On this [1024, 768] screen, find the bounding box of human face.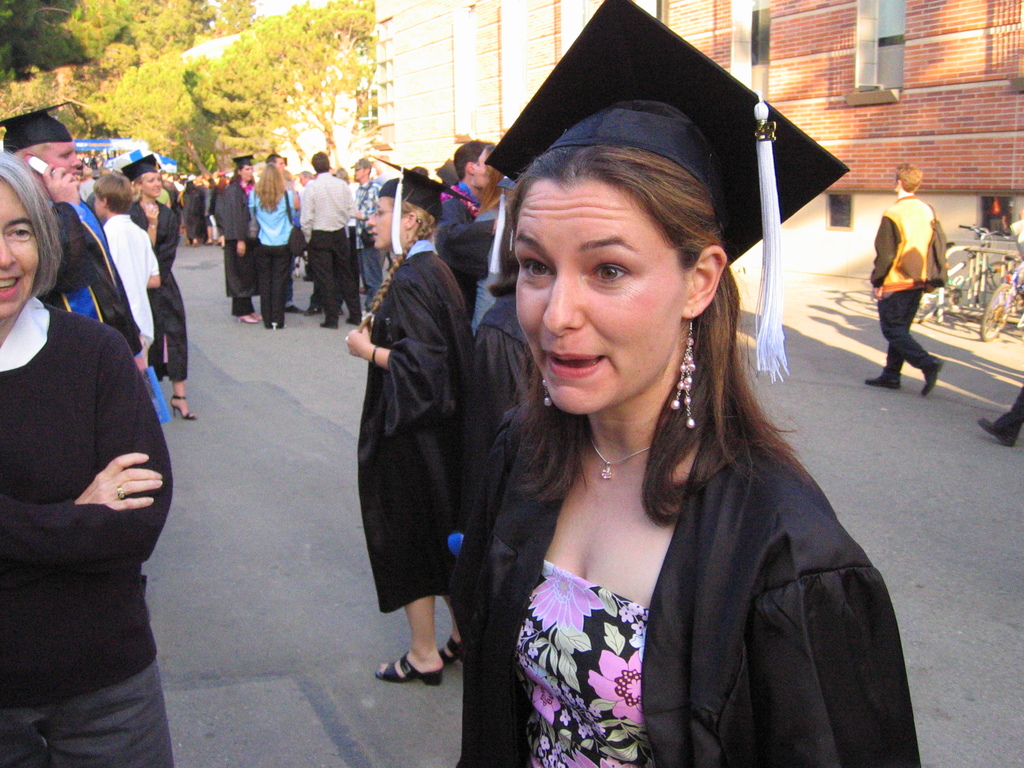
Bounding box: <bbox>139, 171, 168, 198</bbox>.
